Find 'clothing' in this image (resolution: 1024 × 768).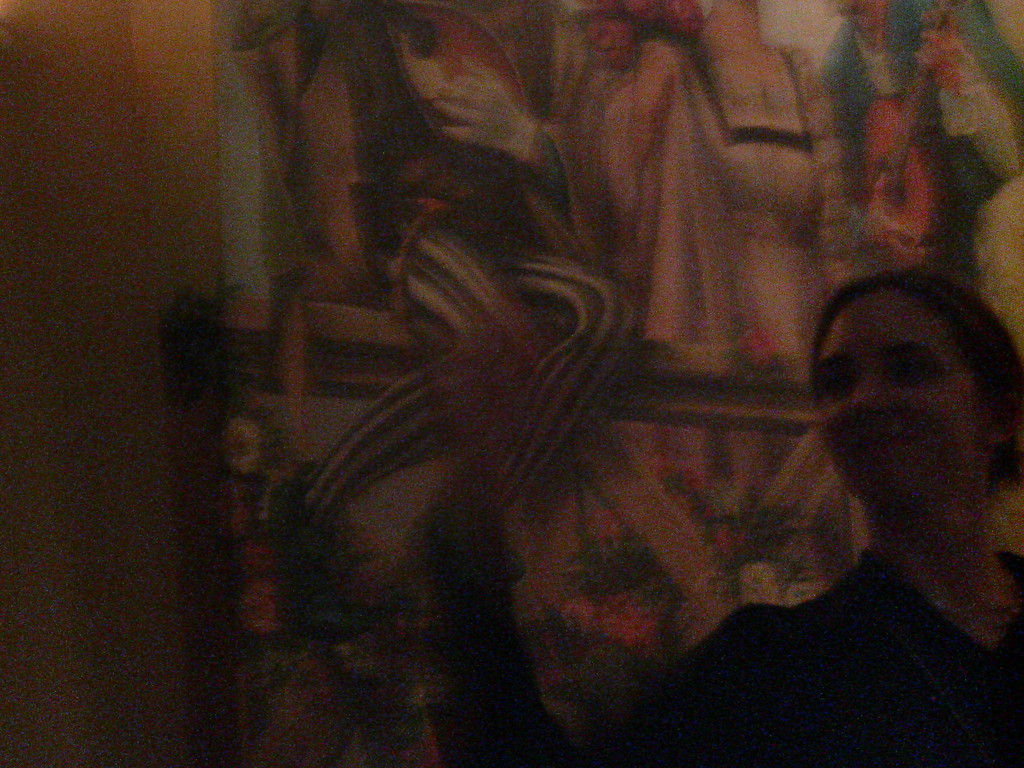
Rect(839, 34, 966, 261).
